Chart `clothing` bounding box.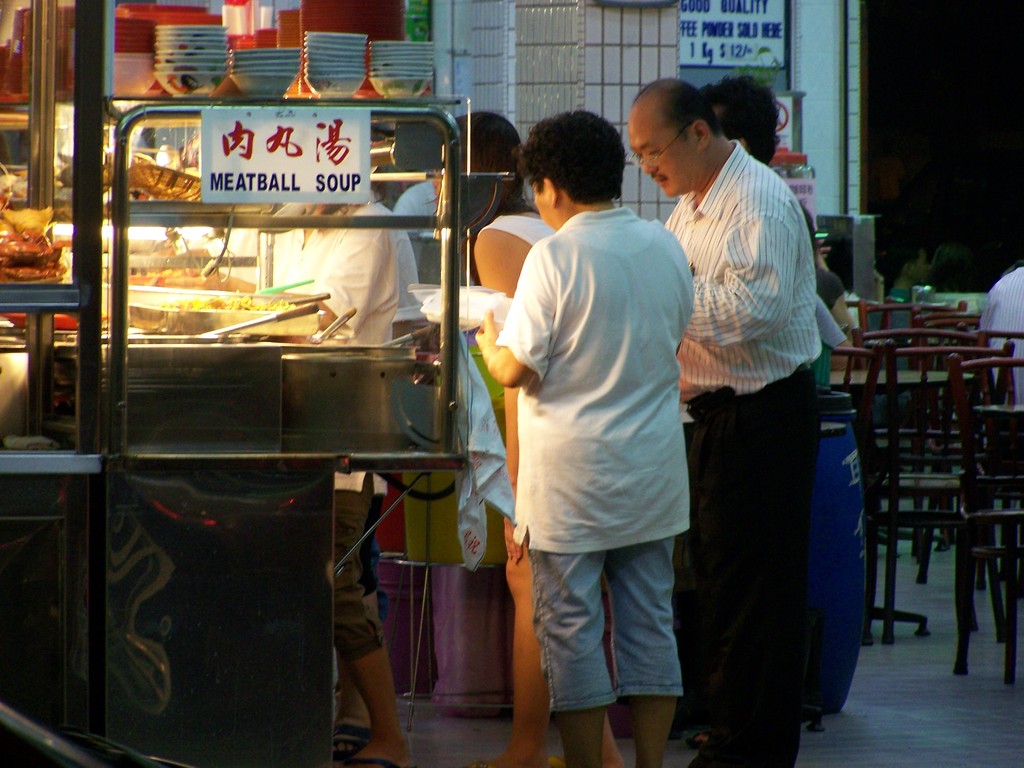
Charted: <box>644,156,824,767</box>.
